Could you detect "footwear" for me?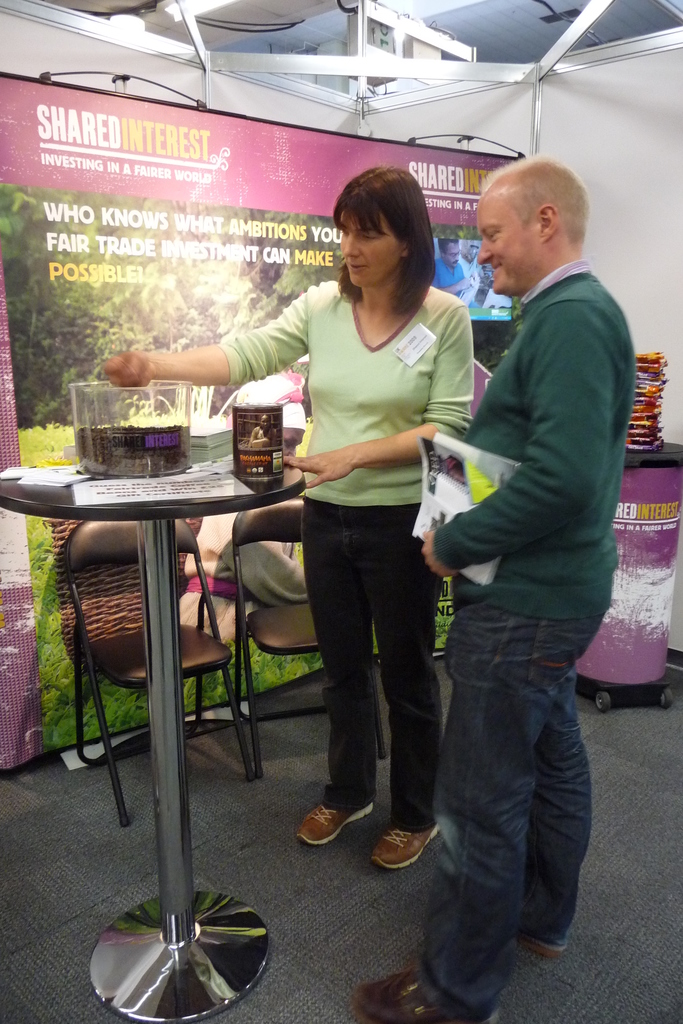
Detection result: x1=299 y1=803 x2=371 y2=841.
